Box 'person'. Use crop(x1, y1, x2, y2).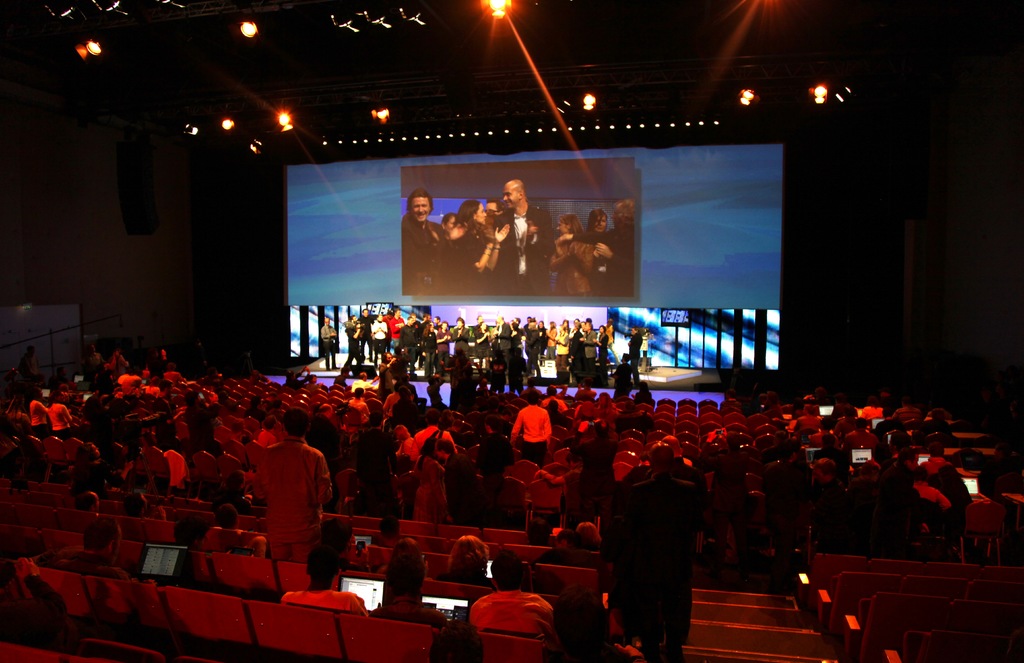
crop(283, 560, 363, 616).
